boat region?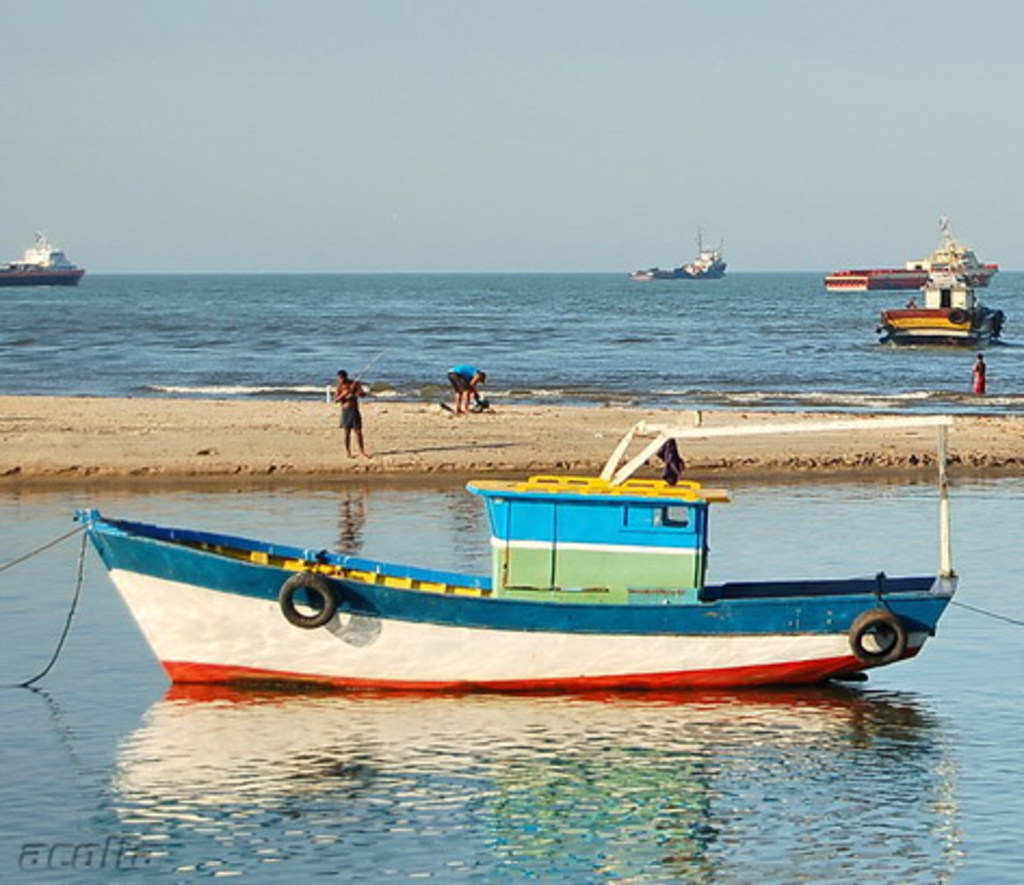
box=[69, 431, 950, 710]
